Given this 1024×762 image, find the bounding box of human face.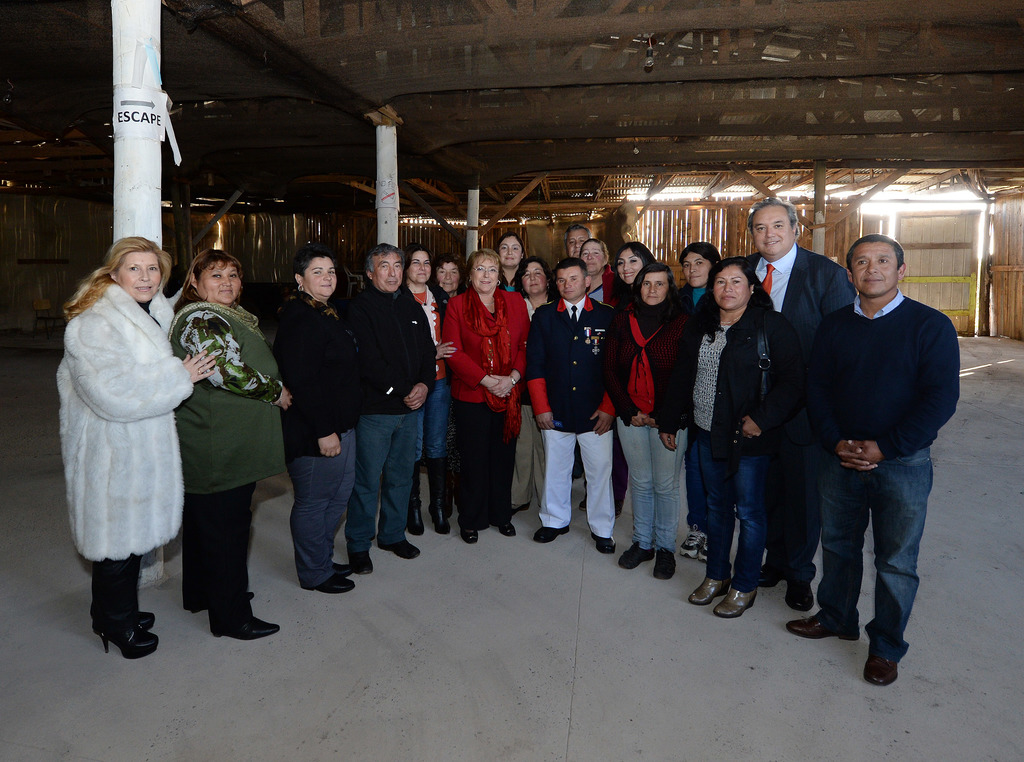
[left=715, top=265, right=750, bottom=307].
